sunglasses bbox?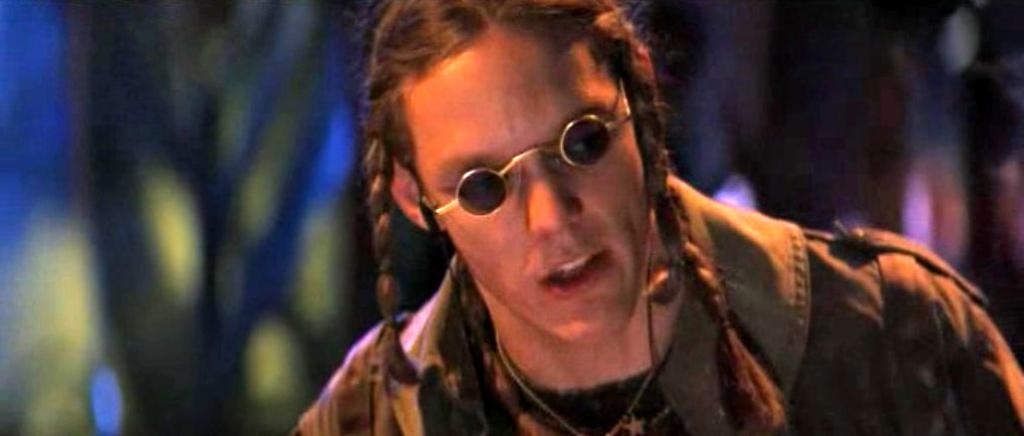
419/72/634/226
